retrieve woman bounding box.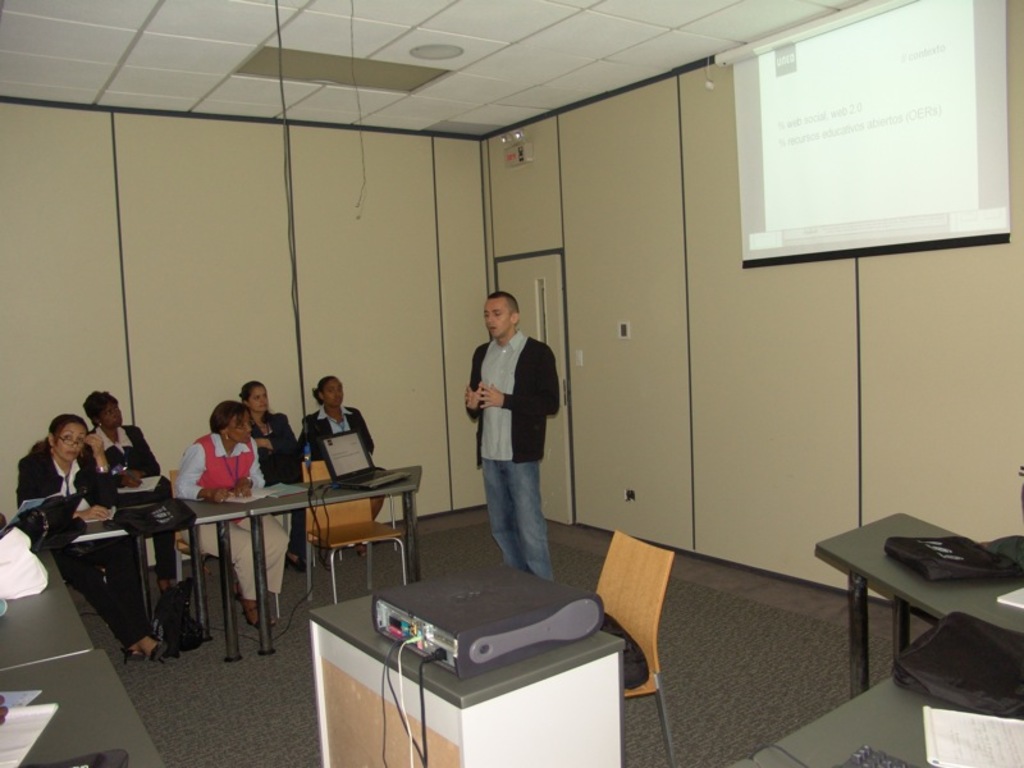
Bounding box: detection(77, 390, 177, 591).
